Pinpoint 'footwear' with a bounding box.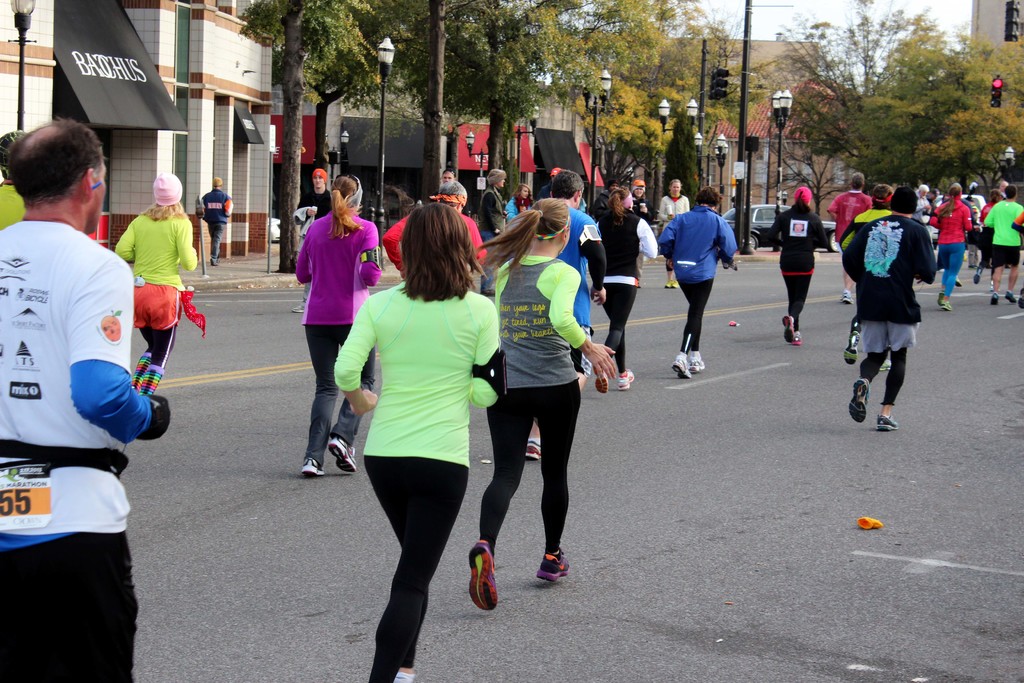
<box>668,347,694,379</box>.
